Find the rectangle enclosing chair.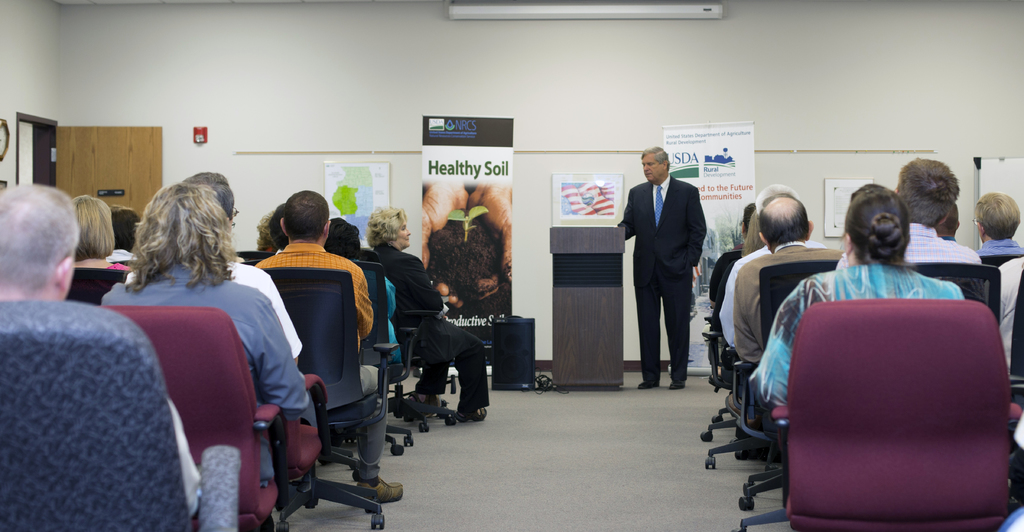
x1=786 y1=292 x2=1014 y2=531.
